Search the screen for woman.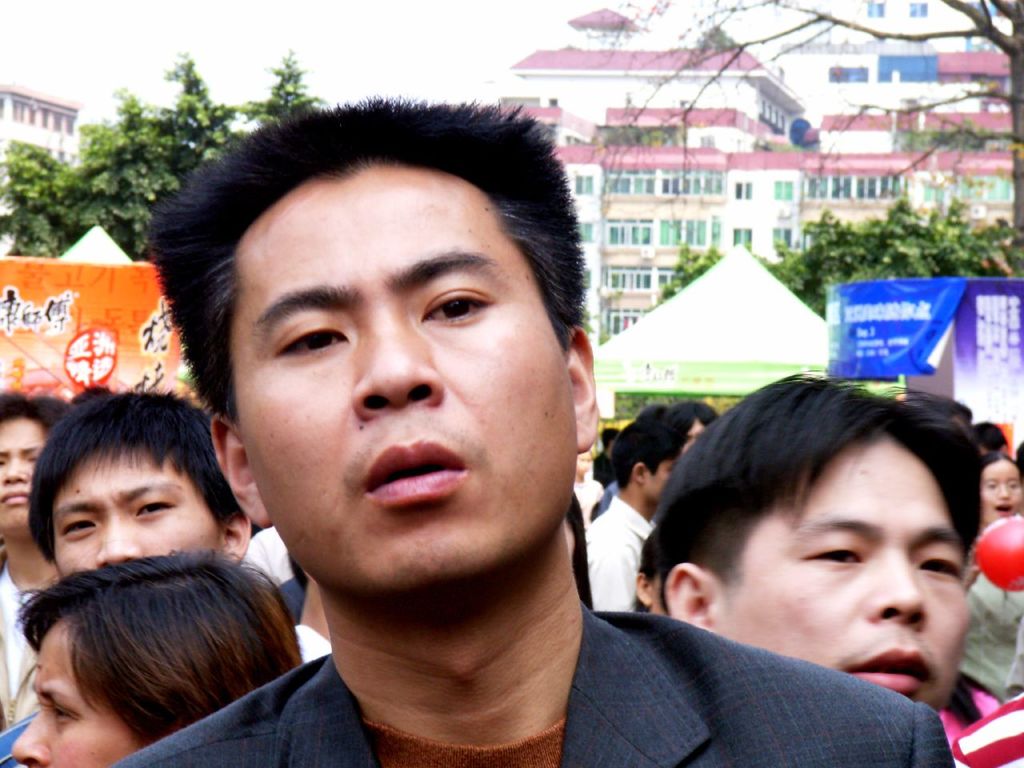
Found at box=[978, 455, 1023, 540].
